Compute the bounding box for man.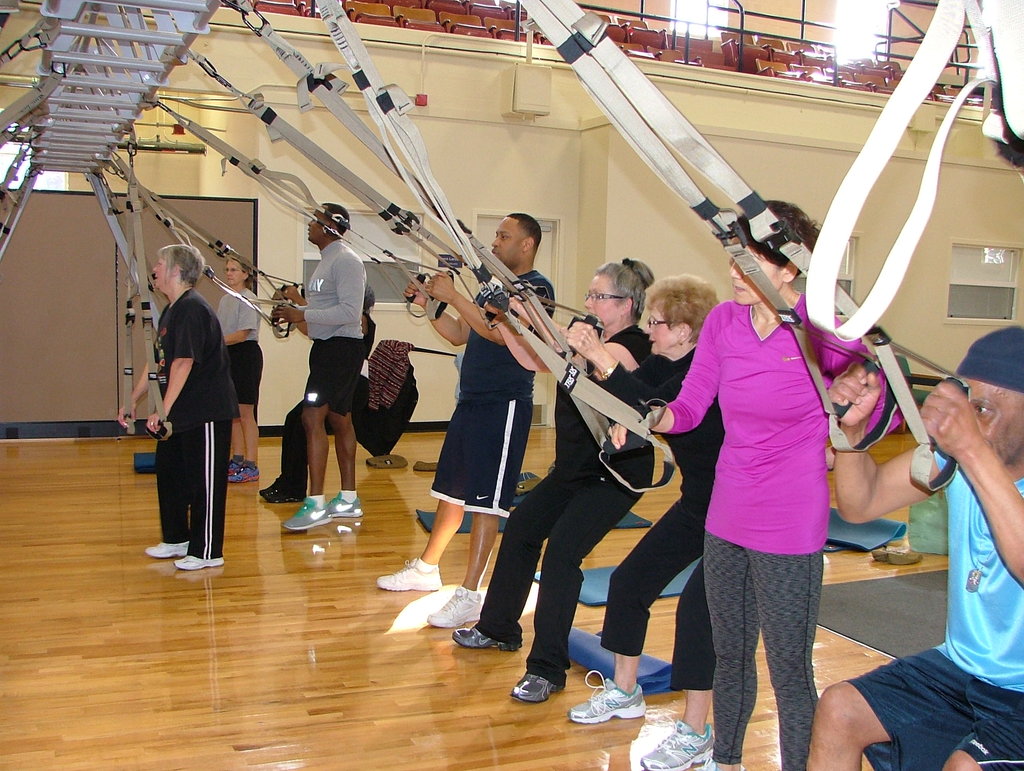
select_region(275, 186, 369, 508).
